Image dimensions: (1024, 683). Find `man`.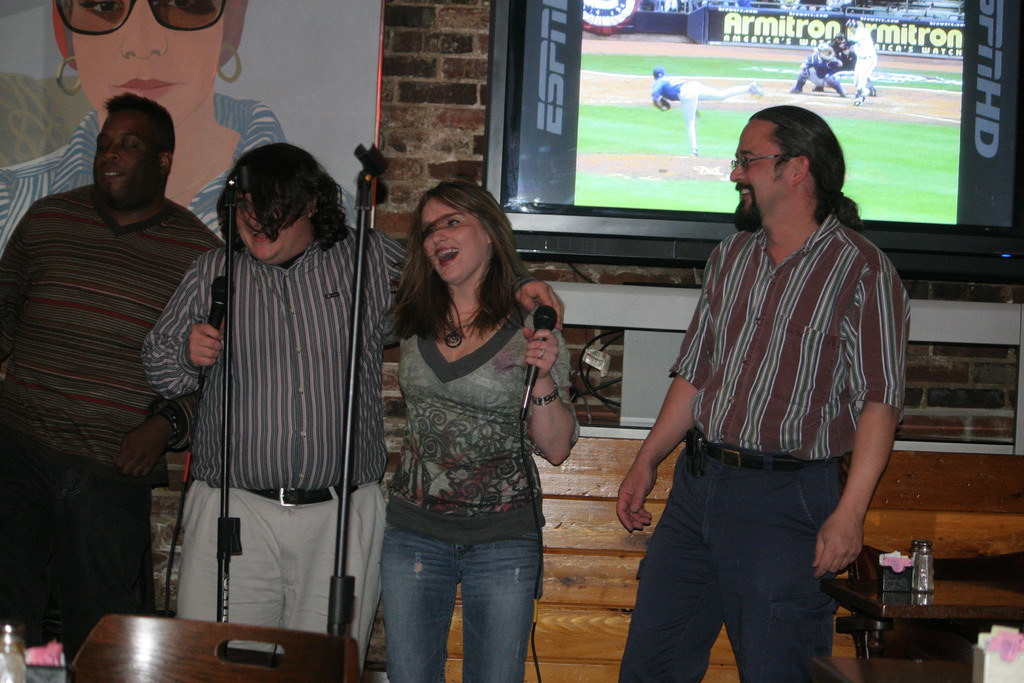
650/68/761/157.
